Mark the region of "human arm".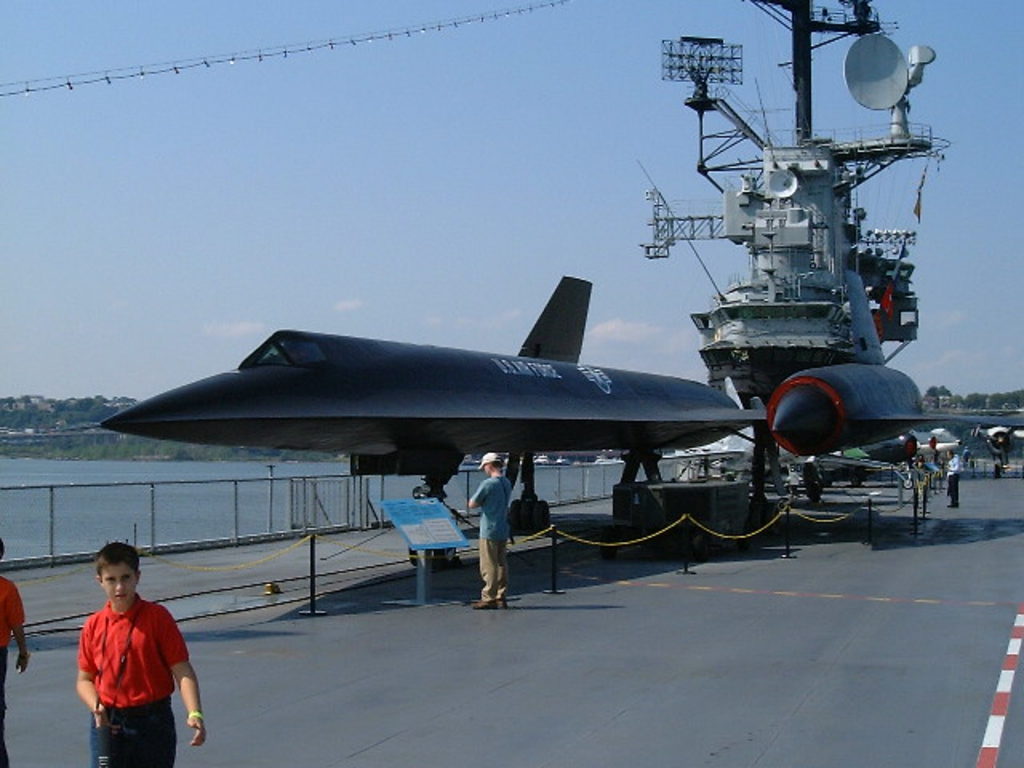
Region: 6, 579, 34, 677.
